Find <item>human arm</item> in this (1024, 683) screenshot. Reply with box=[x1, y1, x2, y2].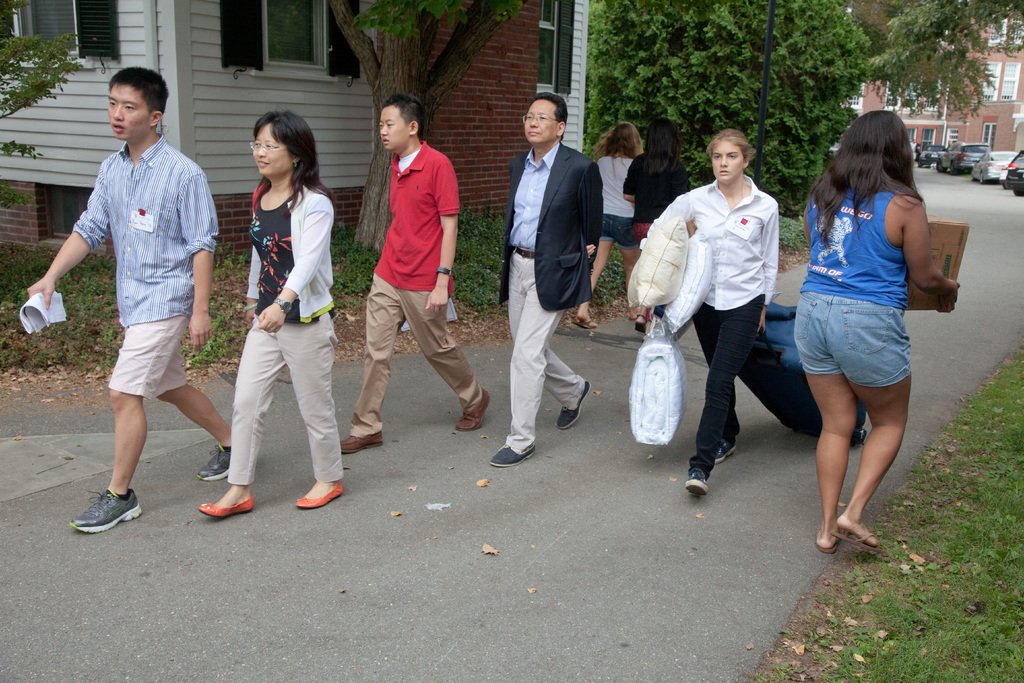
box=[255, 188, 335, 335].
